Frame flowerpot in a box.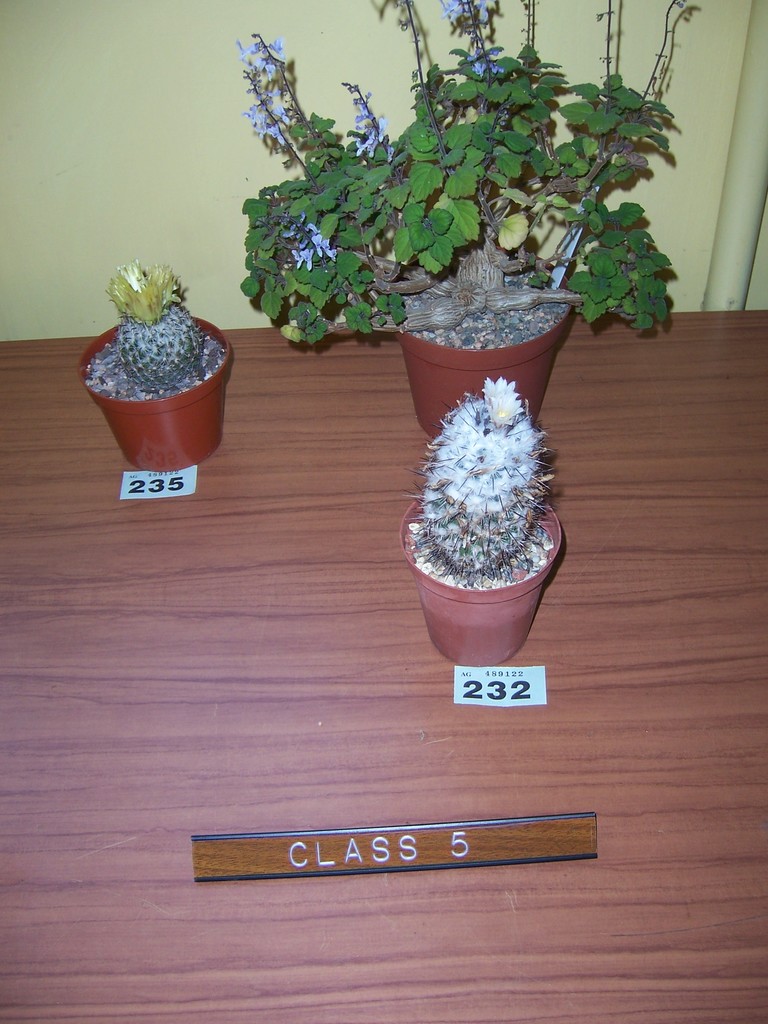
[404, 489, 567, 669].
